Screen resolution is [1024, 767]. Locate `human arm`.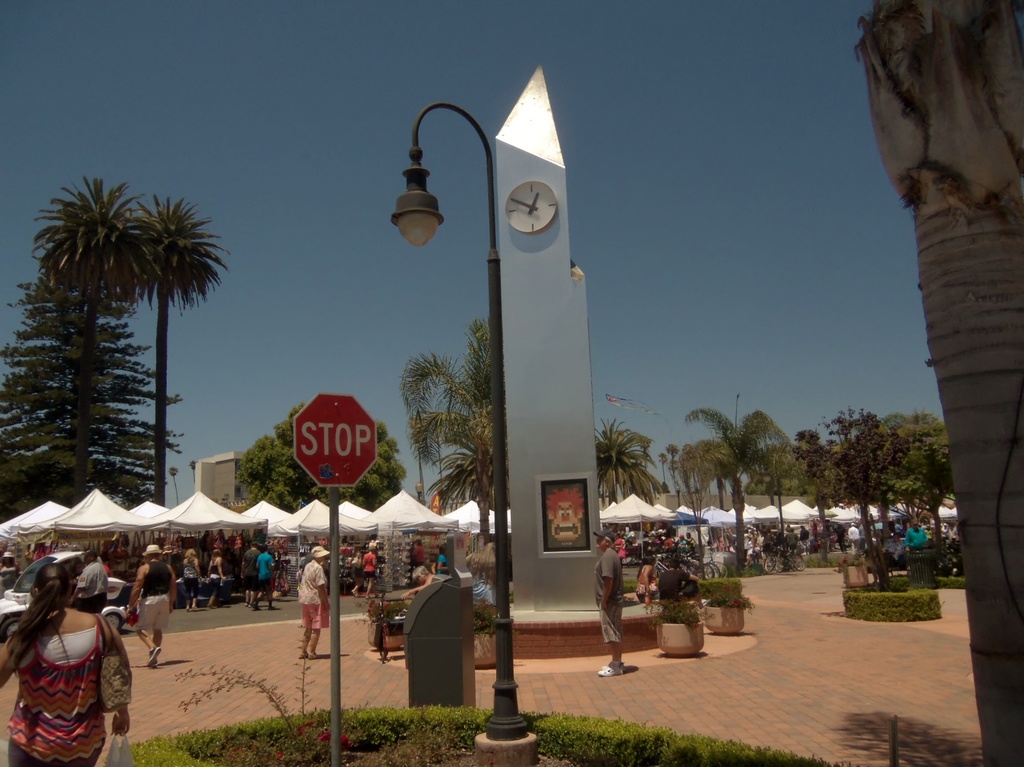
<region>596, 547, 617, 613</region>.
